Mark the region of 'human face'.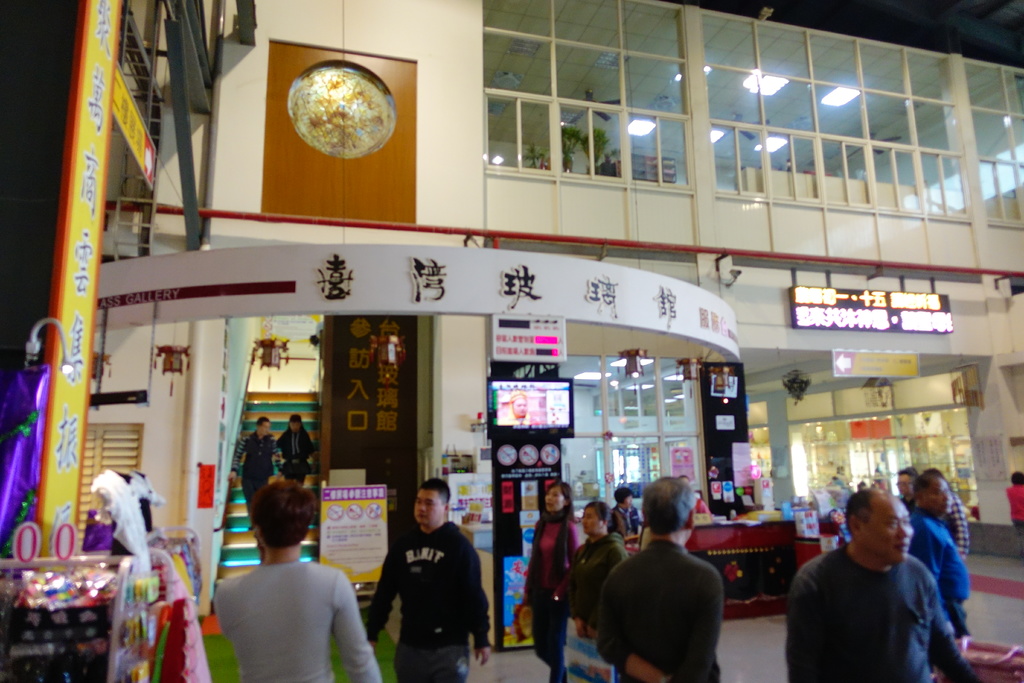
Region: 579/512/600/534.
